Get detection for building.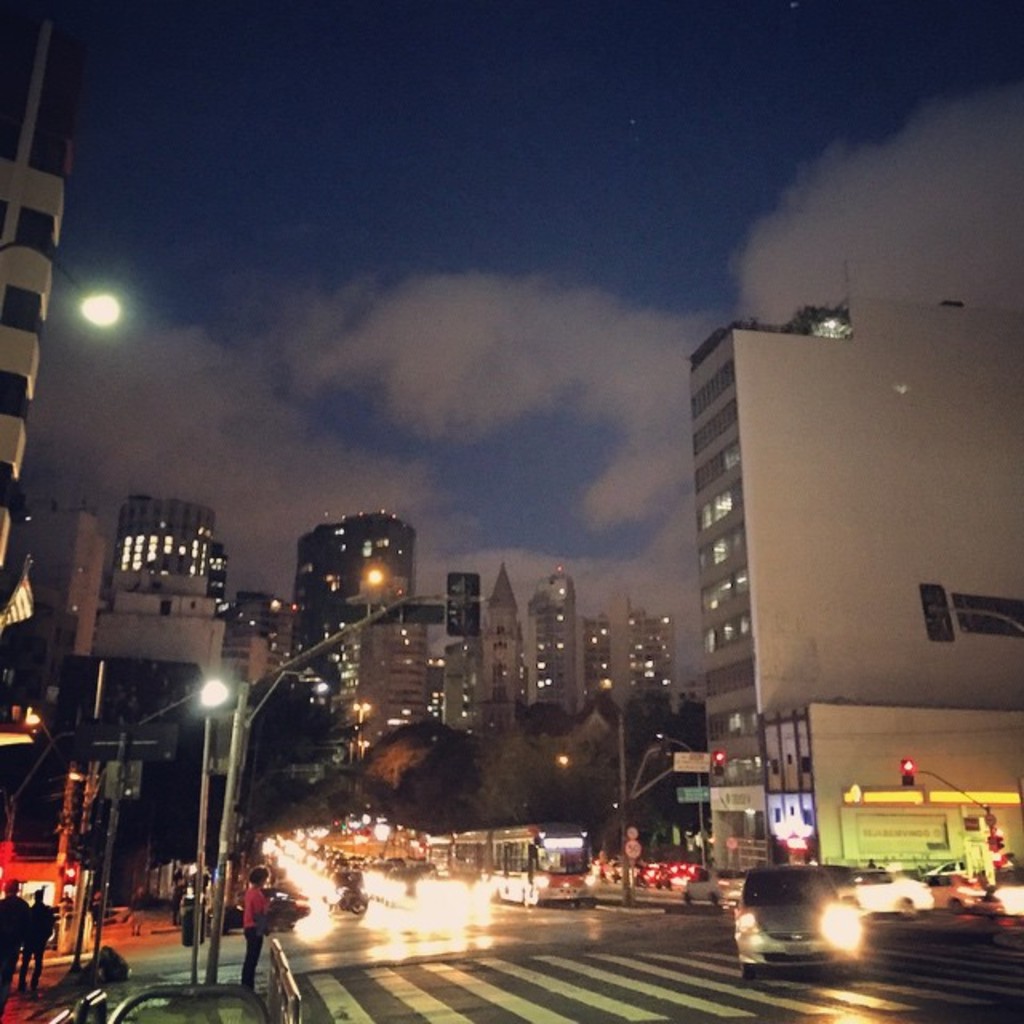
Detection: (688, 312, 1022, 882).
